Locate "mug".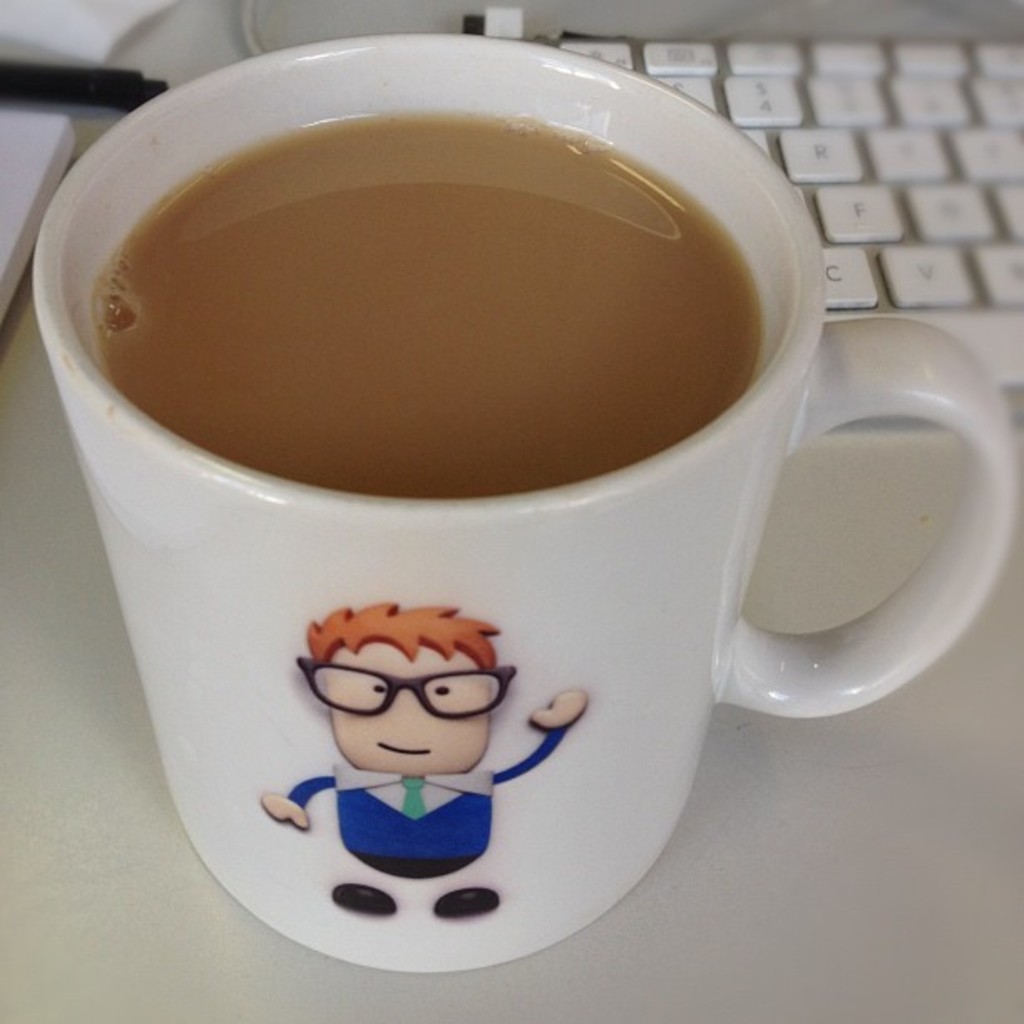
Bounding box: (x1=30, y1=32, x2=1022, y2=980).
